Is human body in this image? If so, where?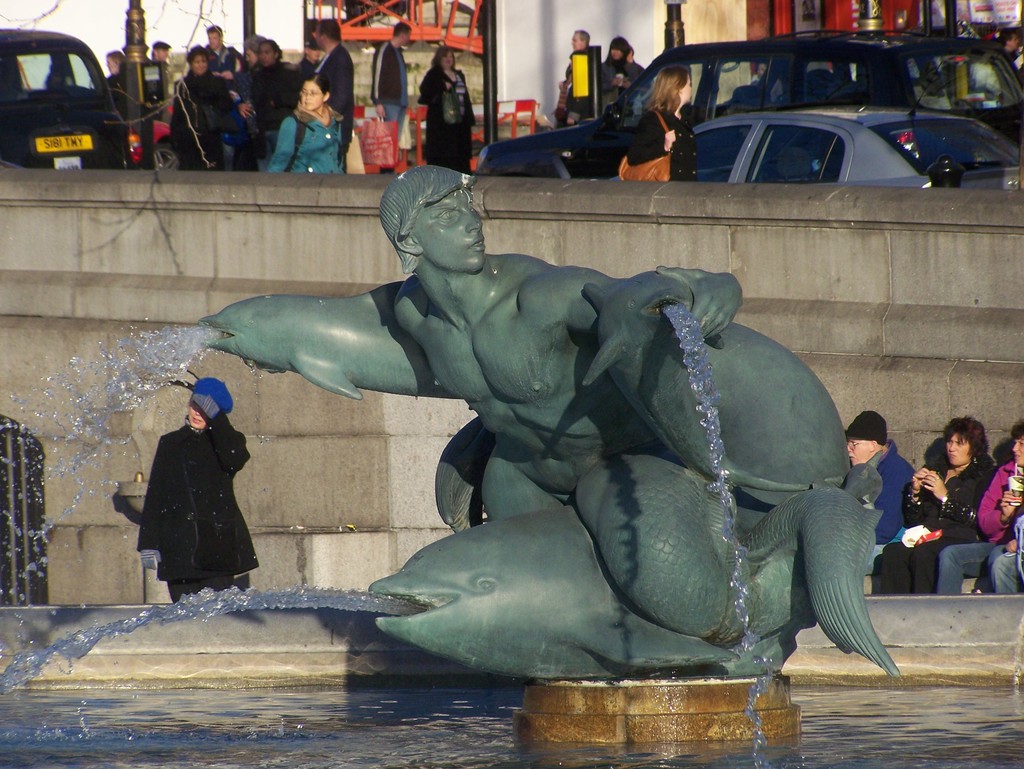
Yes, at bbox(934, 427, 1023, 593).
